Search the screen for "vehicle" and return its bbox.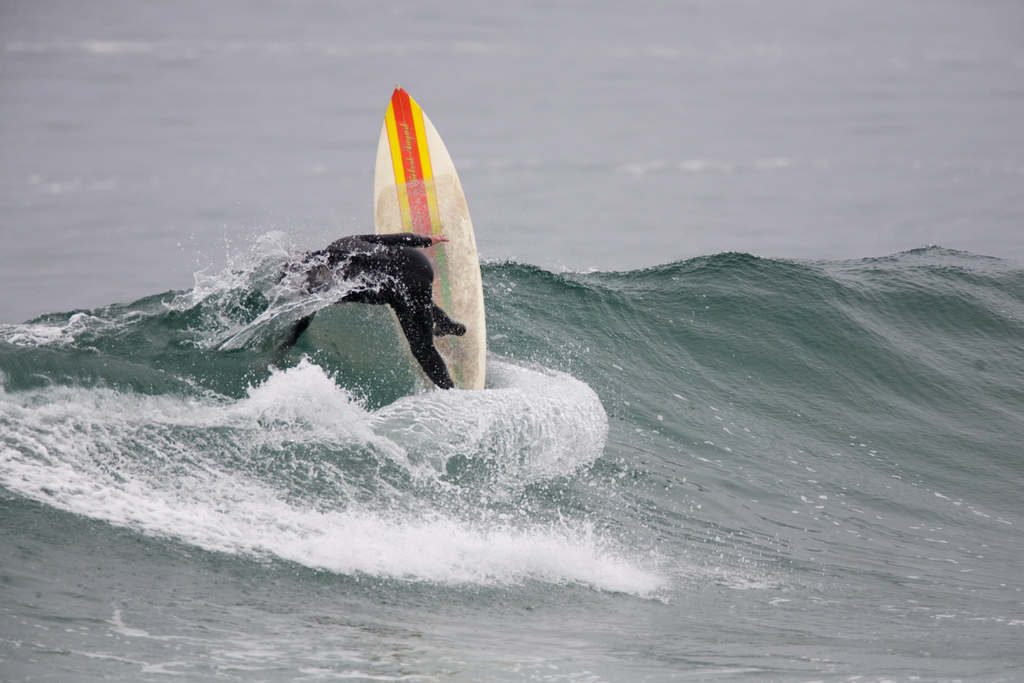
Found: [374, 80, 481, 391].
